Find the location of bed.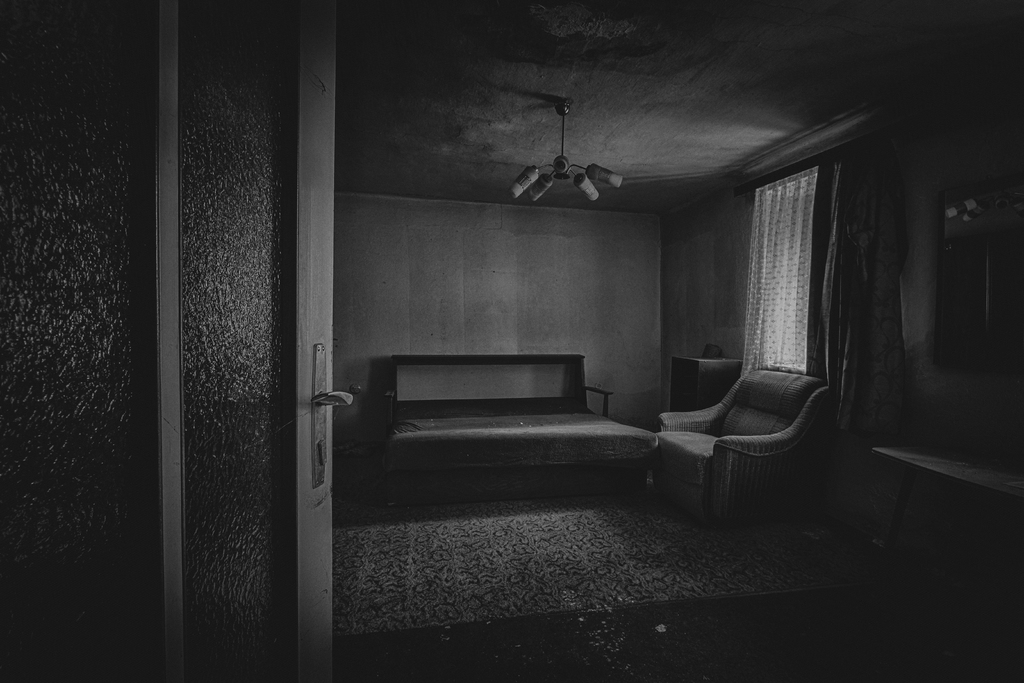
Location: 348 357 651 516.
